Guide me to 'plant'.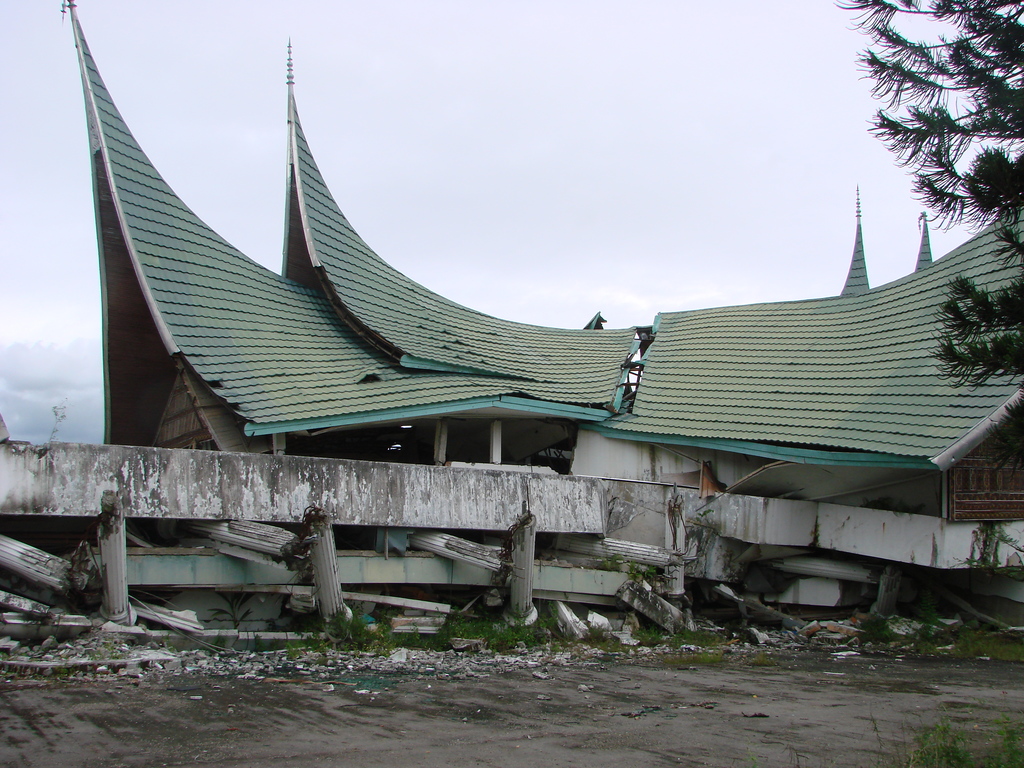
Guidance: bbox(664, 623, 714, 647).
